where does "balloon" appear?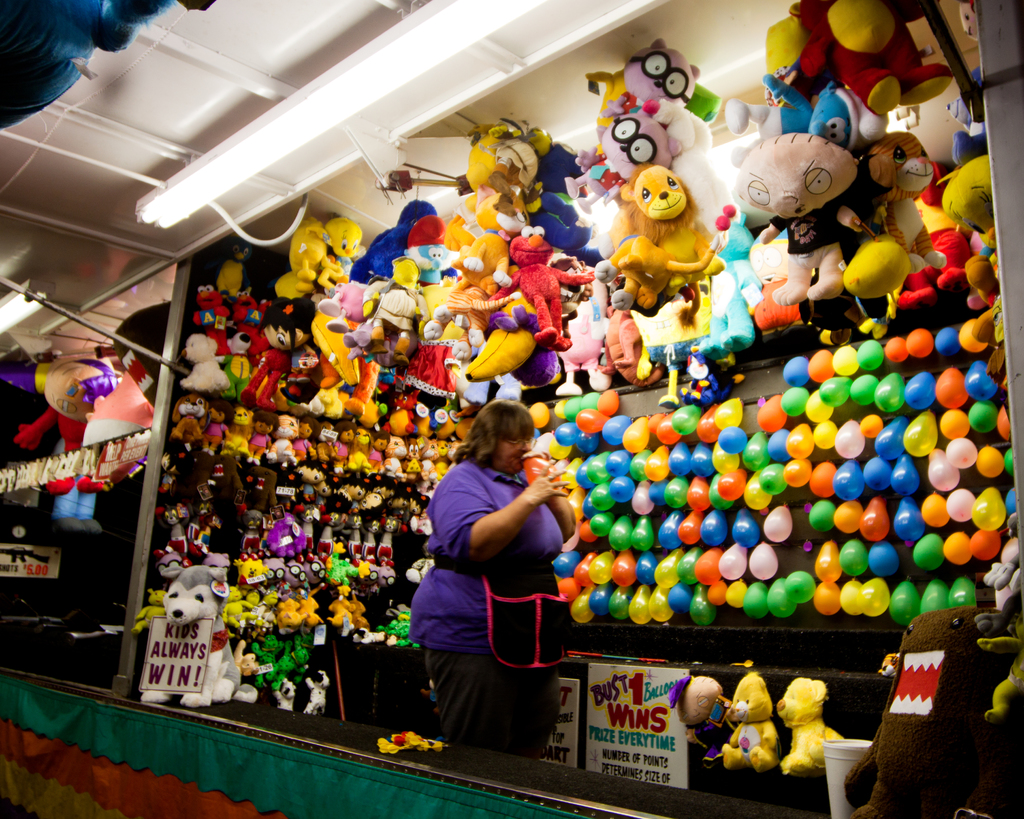
Appears at bbox=[836, 461, 865, 503].
